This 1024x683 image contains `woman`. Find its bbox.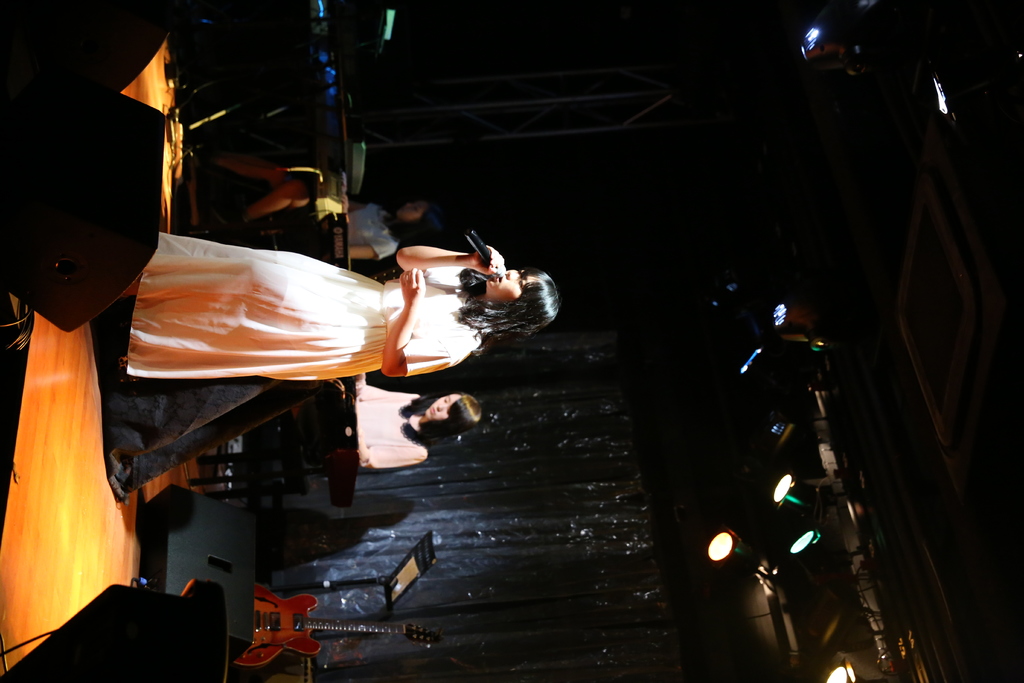
[x1=122, y1=228, x2=556, y2=389].
